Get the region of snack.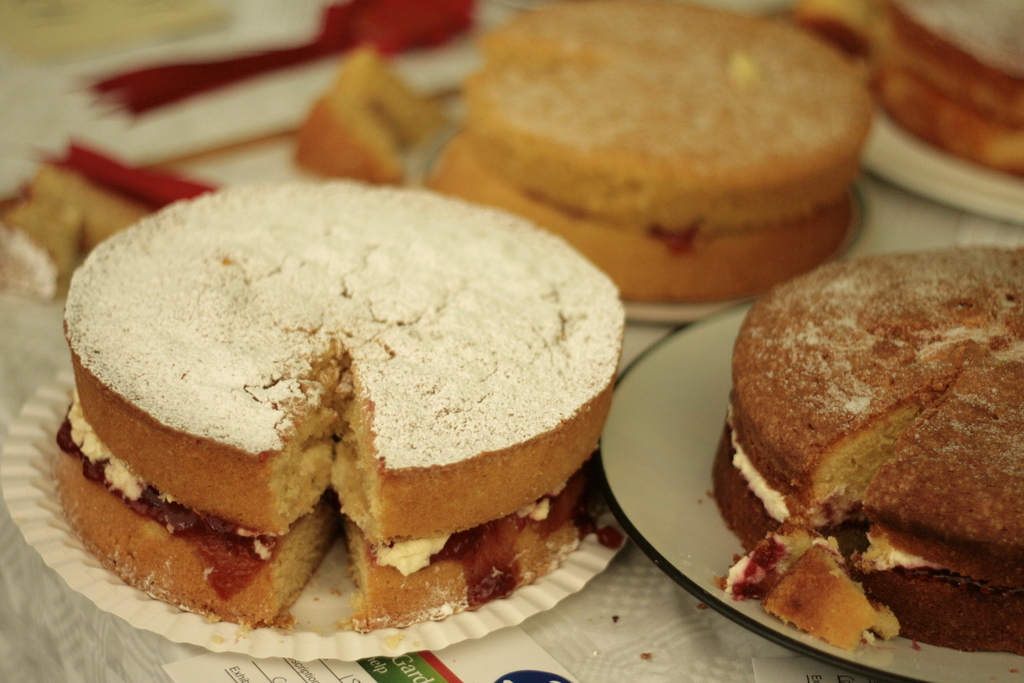
bbox(703, 236, 1023, 668).
